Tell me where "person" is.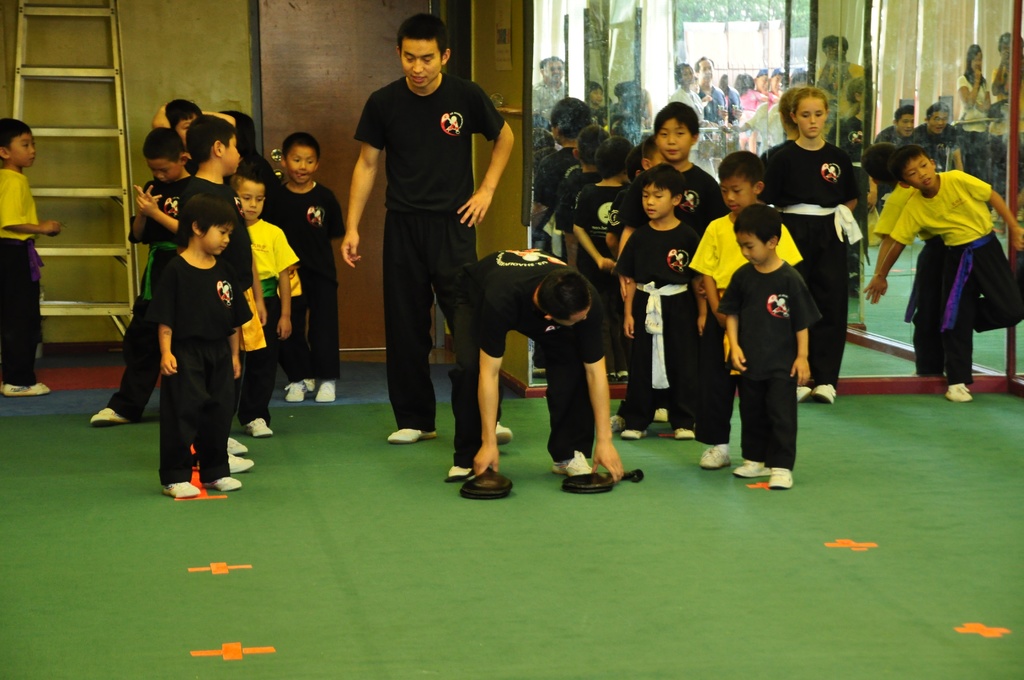
"person" is at {"left": 0, "top": 115, "right": 68, "bottom": 398}.
